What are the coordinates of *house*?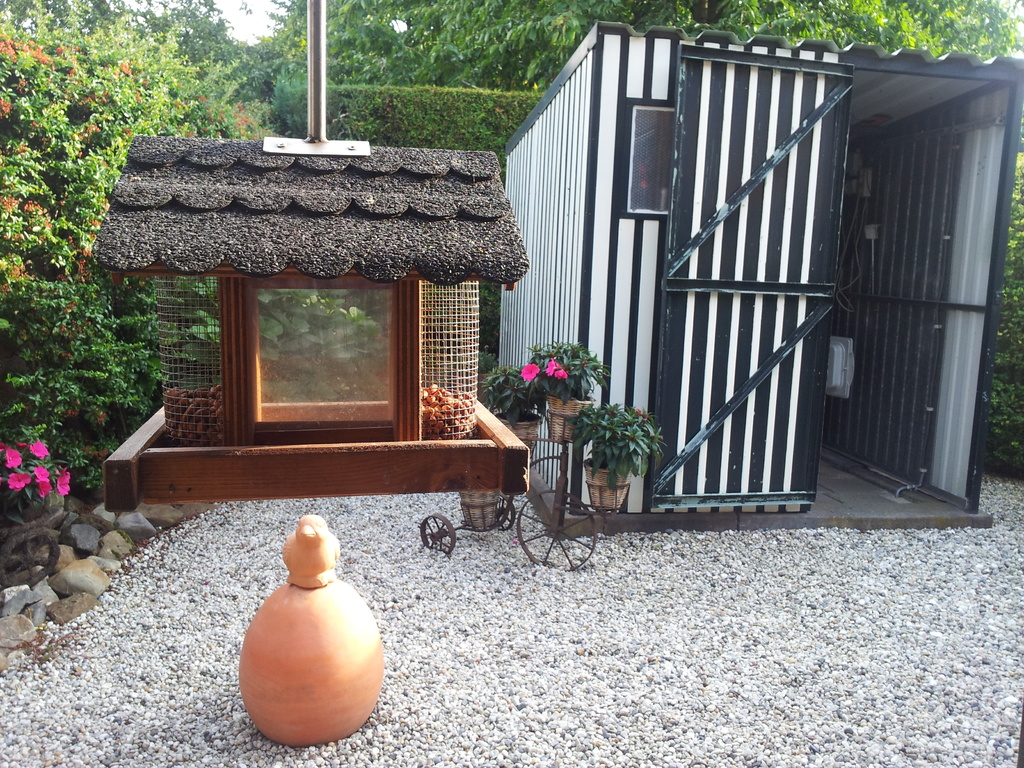
rect(445, 0, 1005, 541).
